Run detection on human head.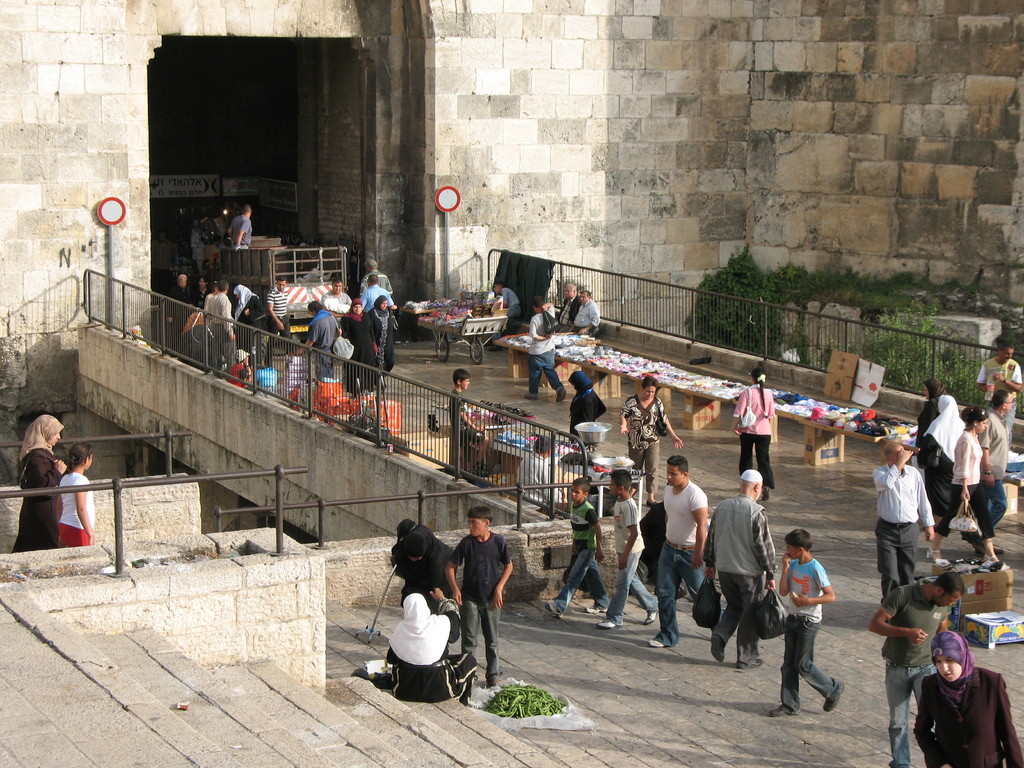
Result: left=609, top=469, right=632, bottom=495.
